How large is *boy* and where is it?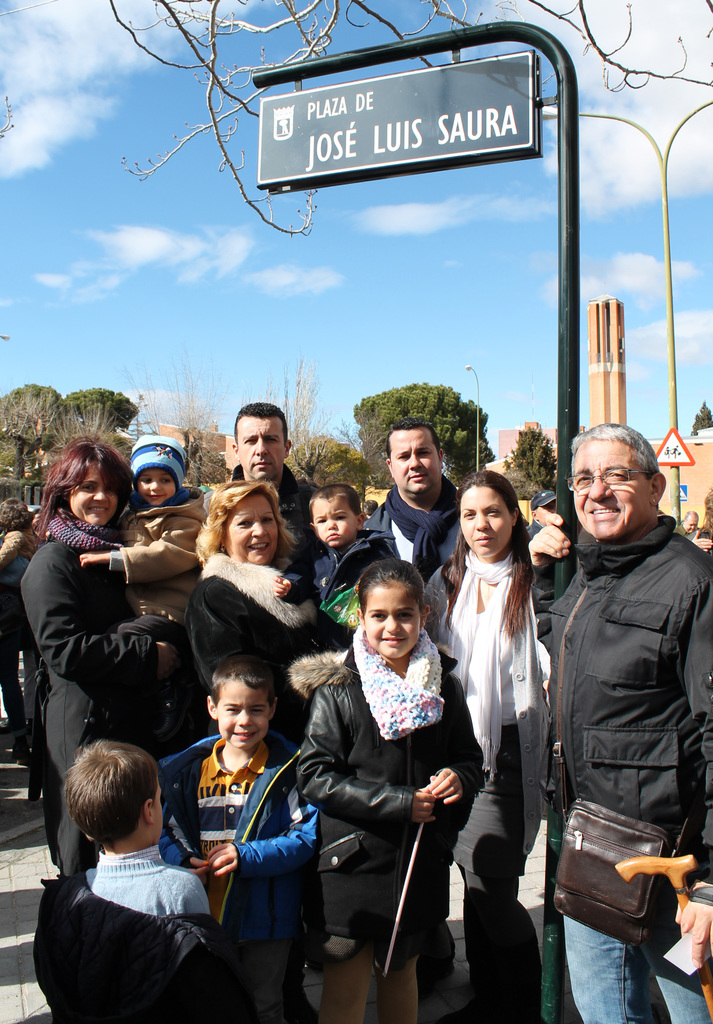
Bounding box: box=[167, 655, 332, 1023].
